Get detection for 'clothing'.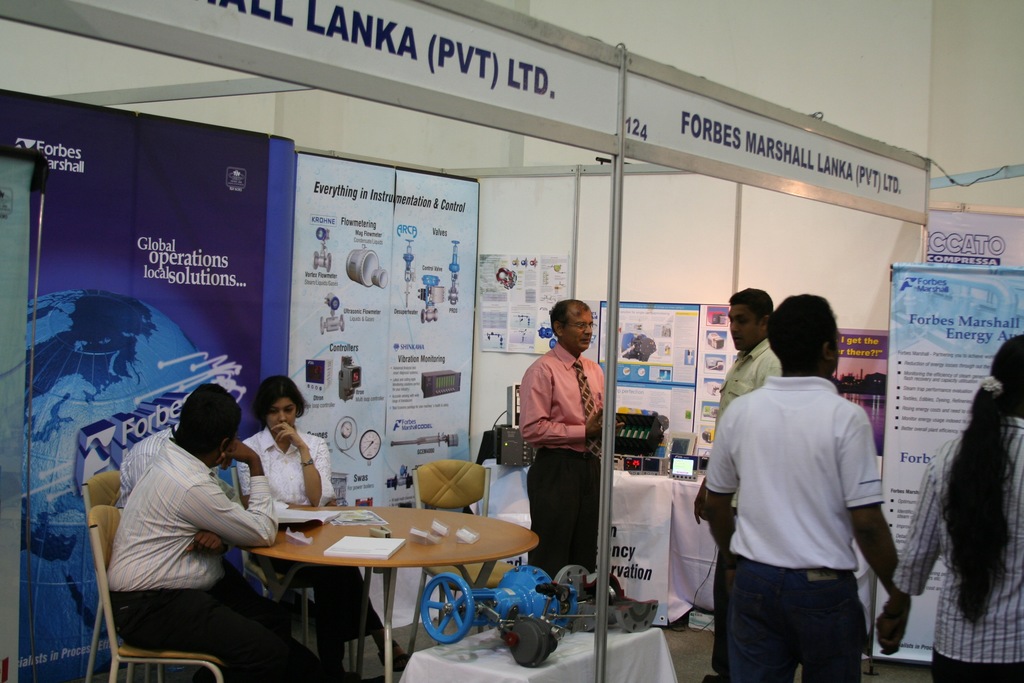
Detection: detection(111, 438, 311, 682).
